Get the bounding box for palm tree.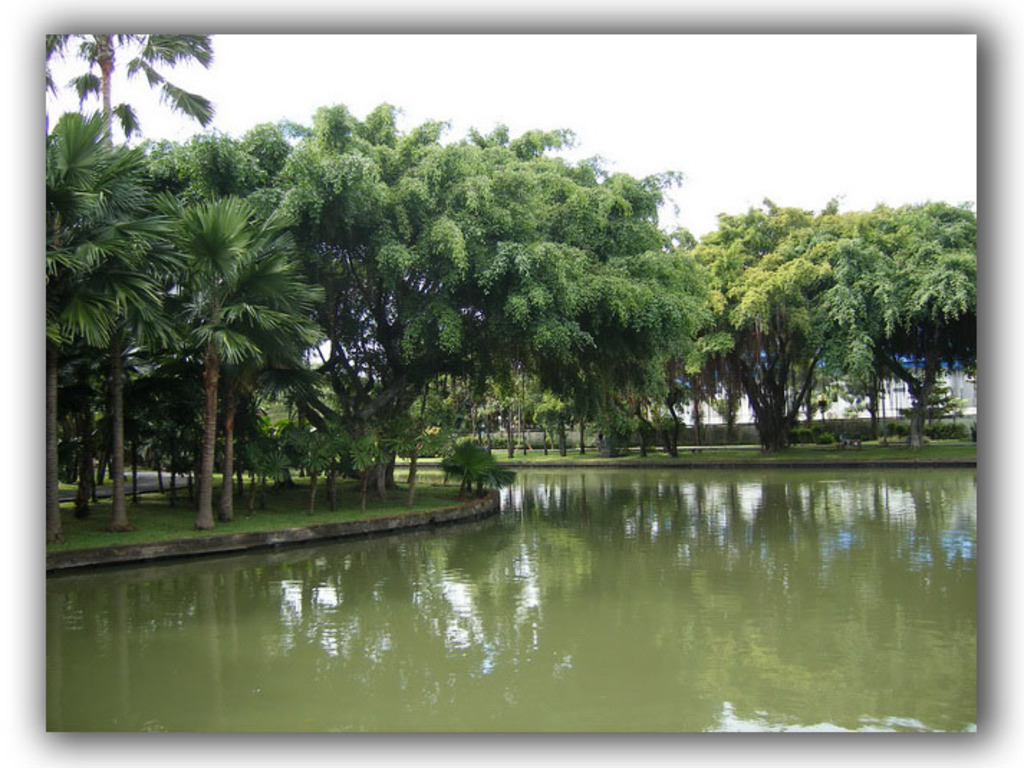
box=[289, 132, 465, 421].
